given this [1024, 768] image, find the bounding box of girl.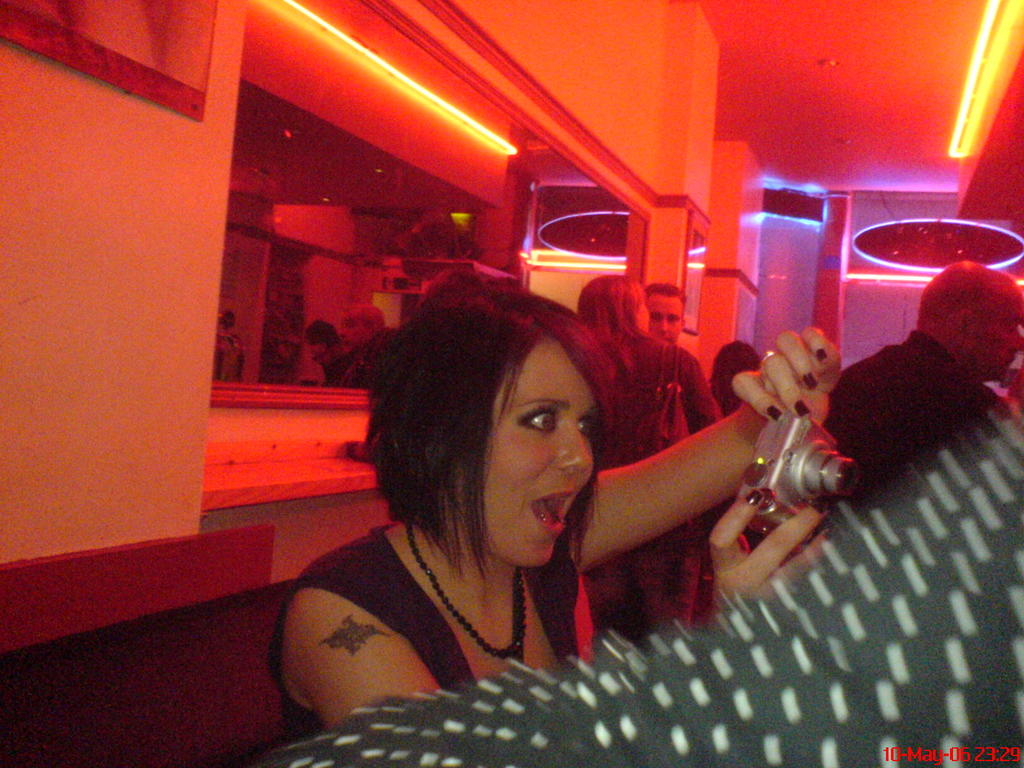
(left=575, top=269, right=727, bottom=640).
